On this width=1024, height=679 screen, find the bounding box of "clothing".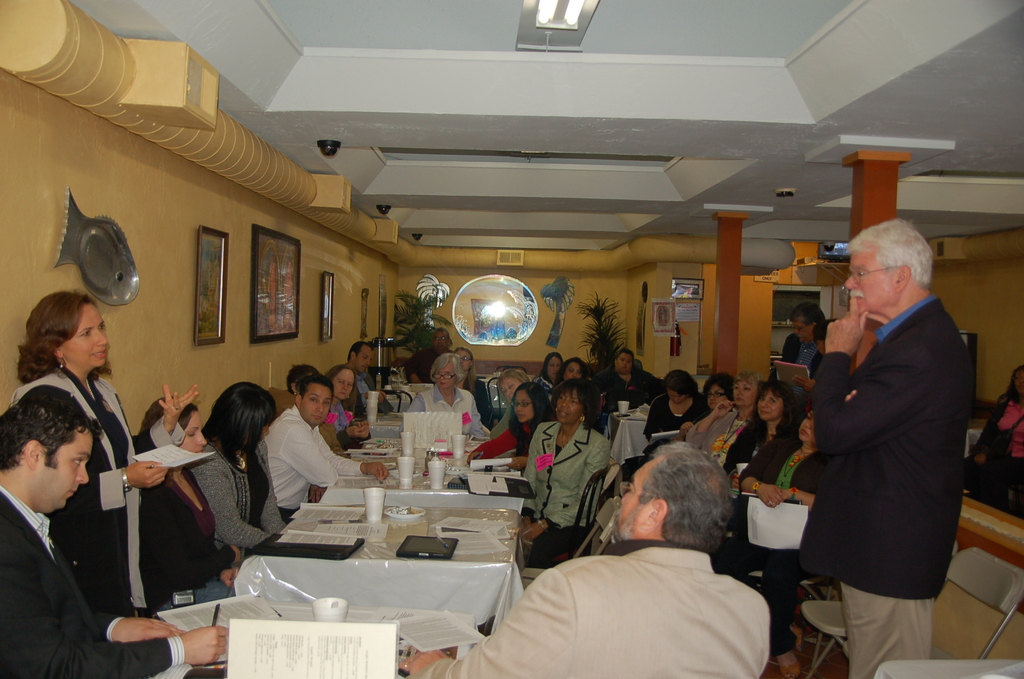
Bounding box: box=[519, 416, 615, 564].
